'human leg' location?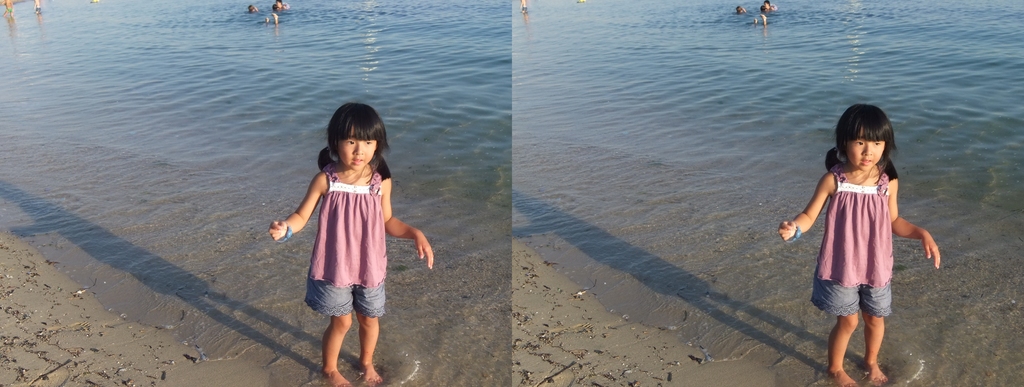
bbox(354, 309, 390, 386)
